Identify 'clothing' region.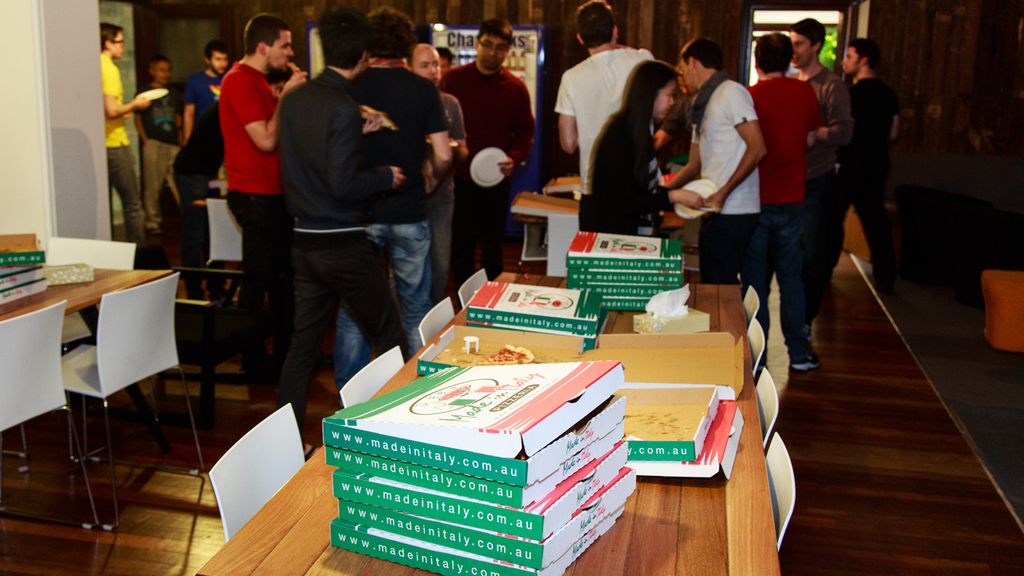
Region: [left=434, top=67, right=534, bottom=192].
